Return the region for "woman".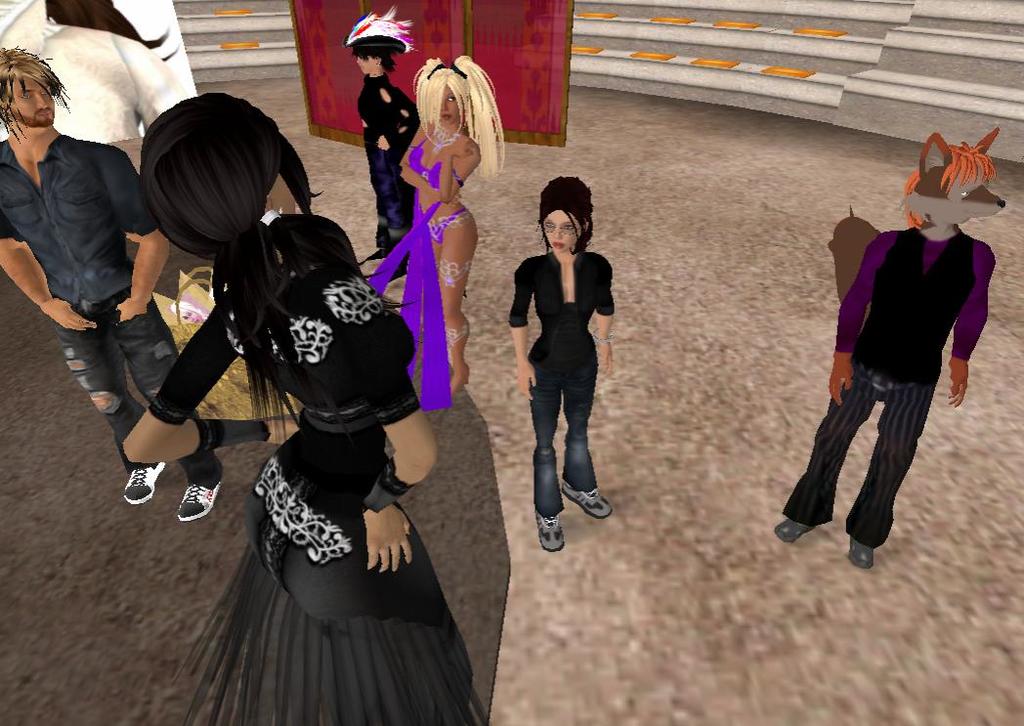
(370, 56, 502, 405).
